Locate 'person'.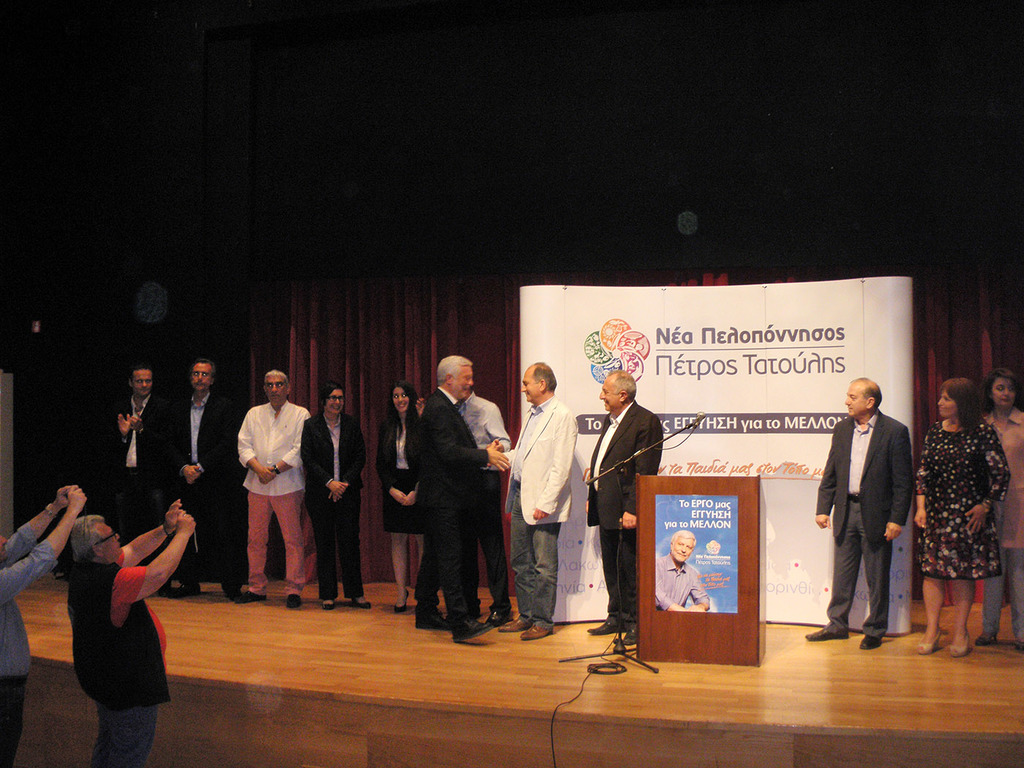
Bounding box: rect(0, 485, 83, 767).
